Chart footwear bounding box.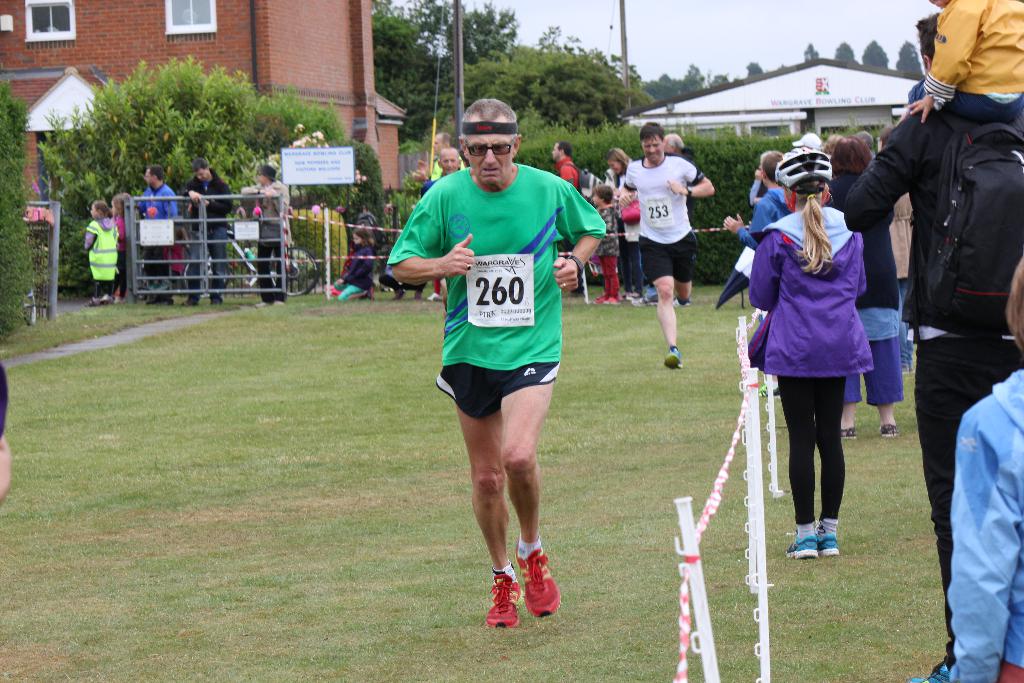
Charted: box=[275, 299, 280, 305].
